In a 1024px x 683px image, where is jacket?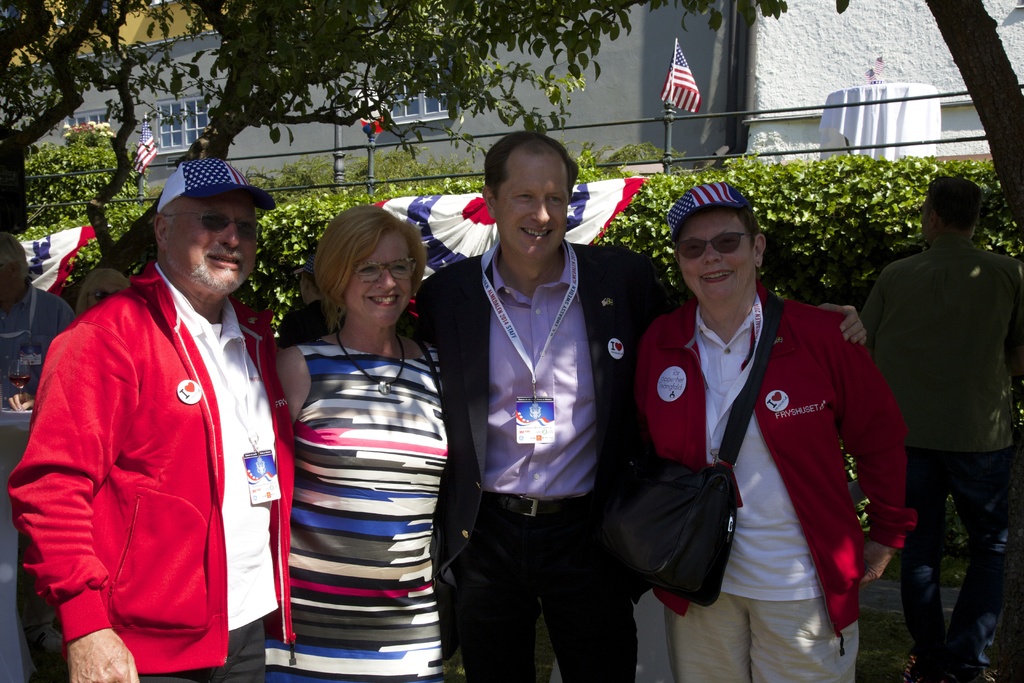
box=[26, 212, 279, 653].
